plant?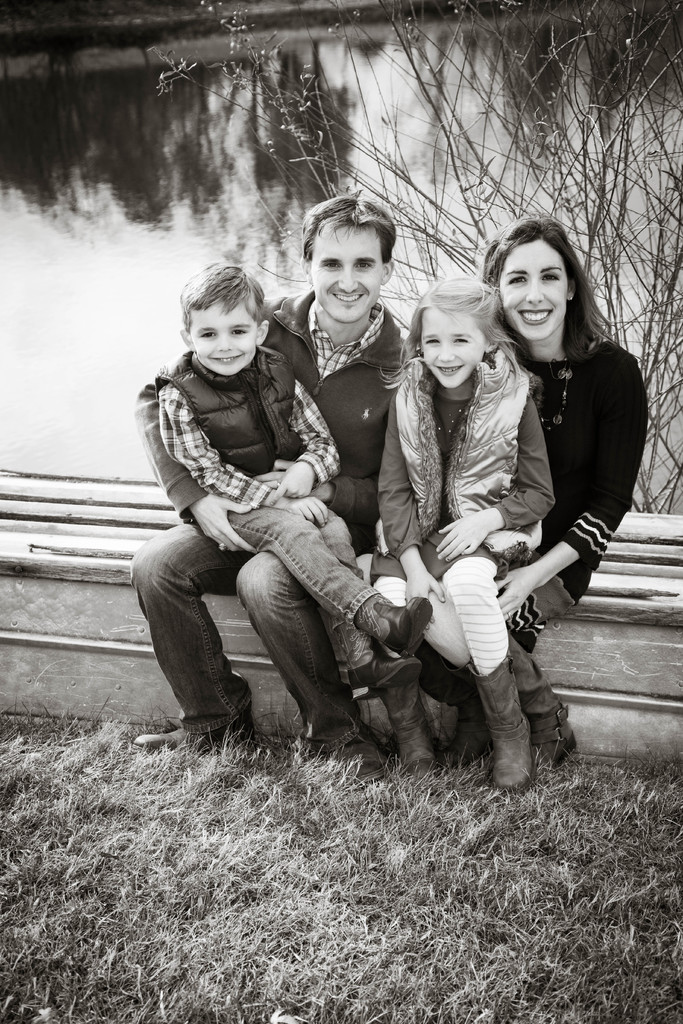
detection(64, 0, 682, 522)
